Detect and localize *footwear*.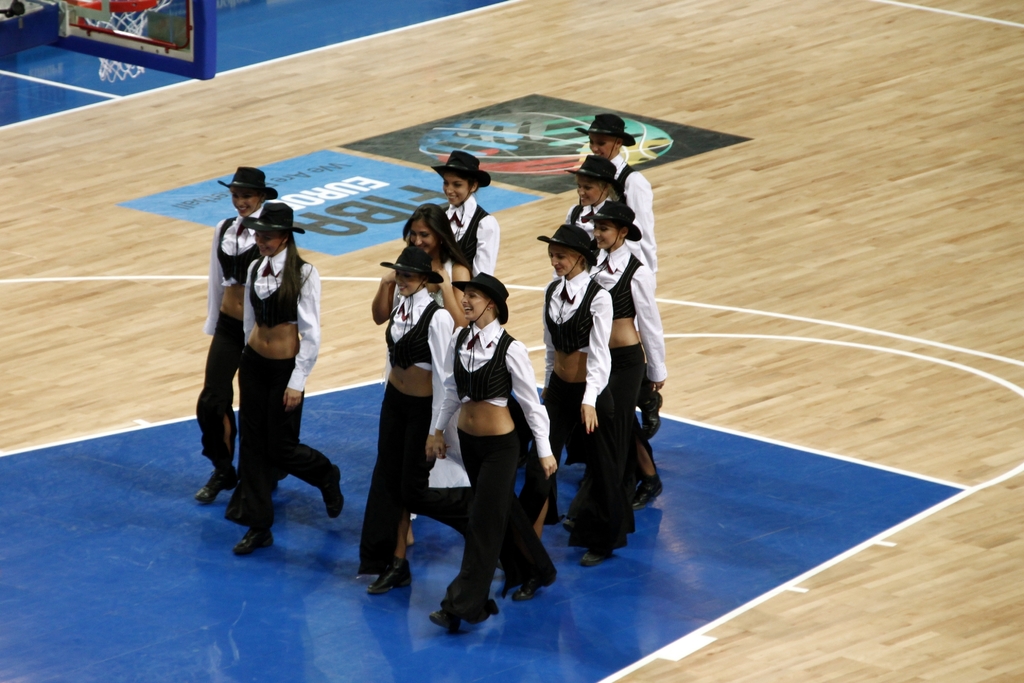
Localized at 579/548/617/566.
